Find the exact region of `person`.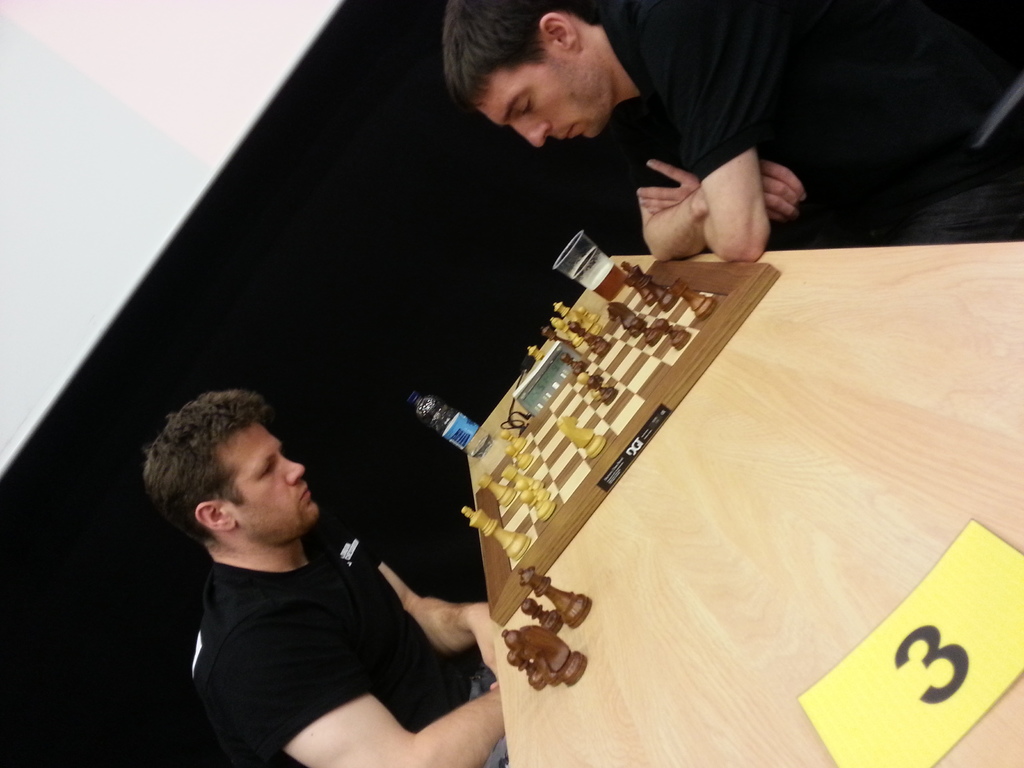
Exact region: bbox=[445, 0, 1023, 260].
